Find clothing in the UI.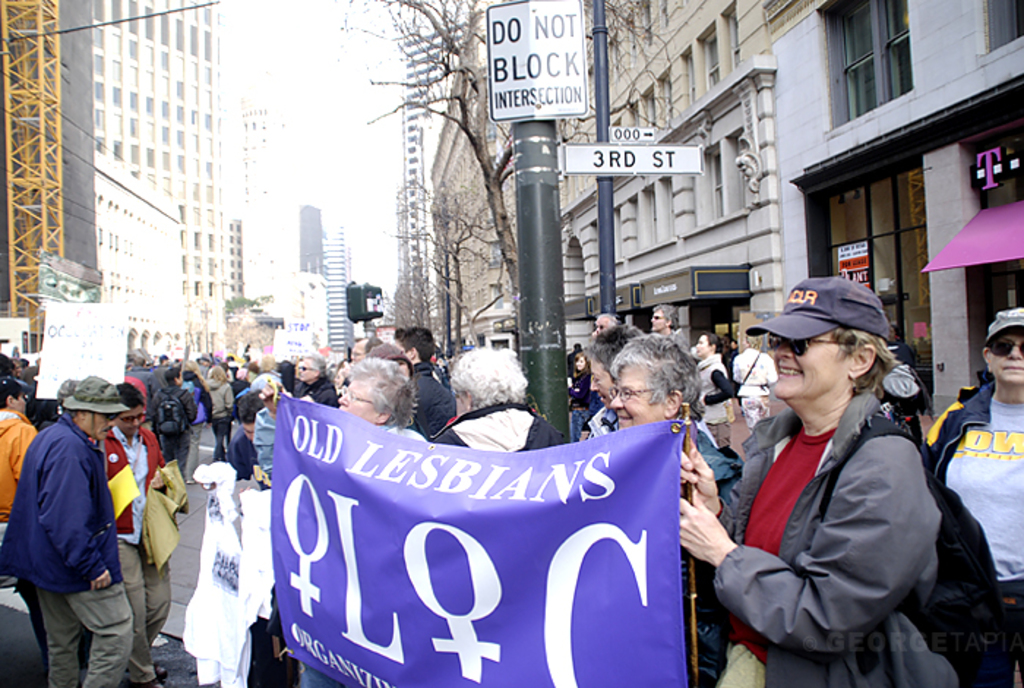
UI element at {"x1": 146, "y1": 389, "x2": 199, "y2": 473}.
